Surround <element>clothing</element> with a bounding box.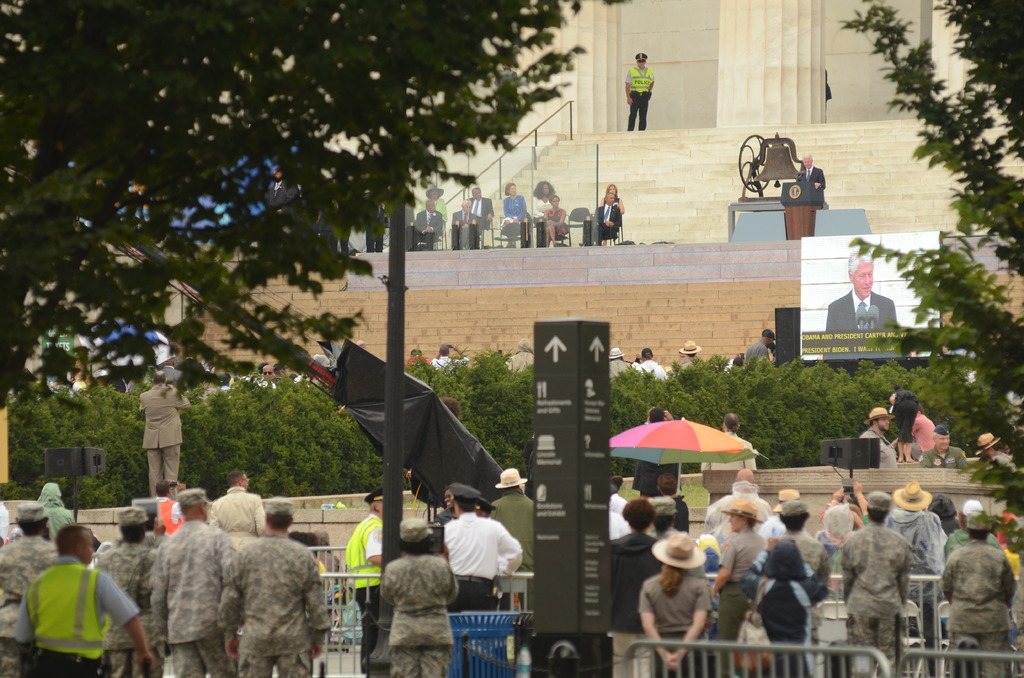
(x1=223, y1=538, x2=332, y2=677).
